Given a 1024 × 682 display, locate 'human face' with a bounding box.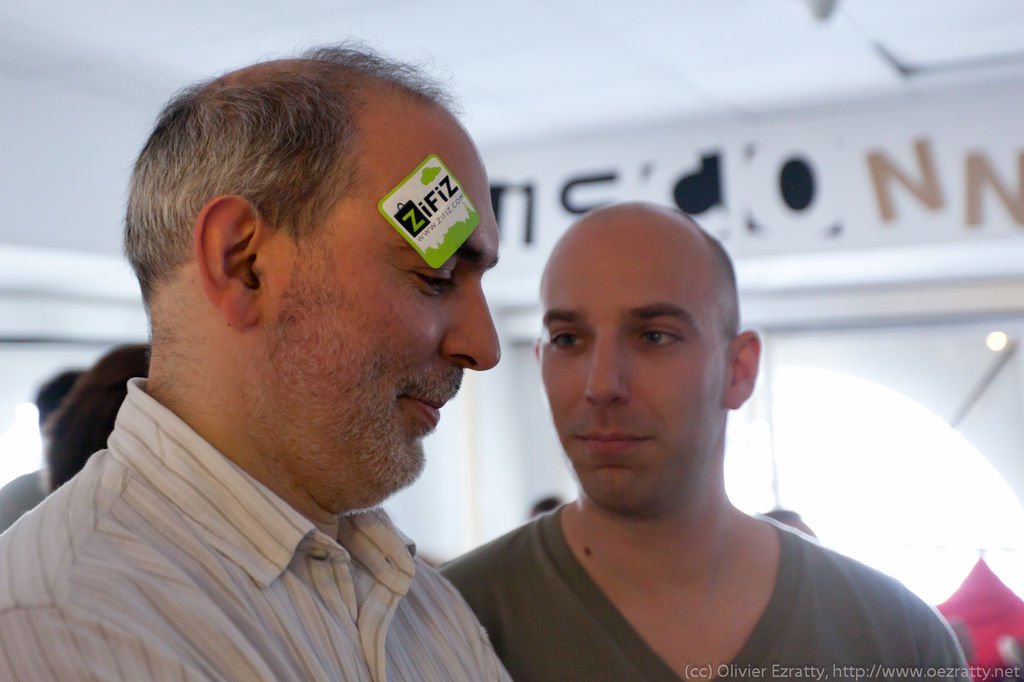
Located: x1=254 y1=109 x2=502 y2=505.
